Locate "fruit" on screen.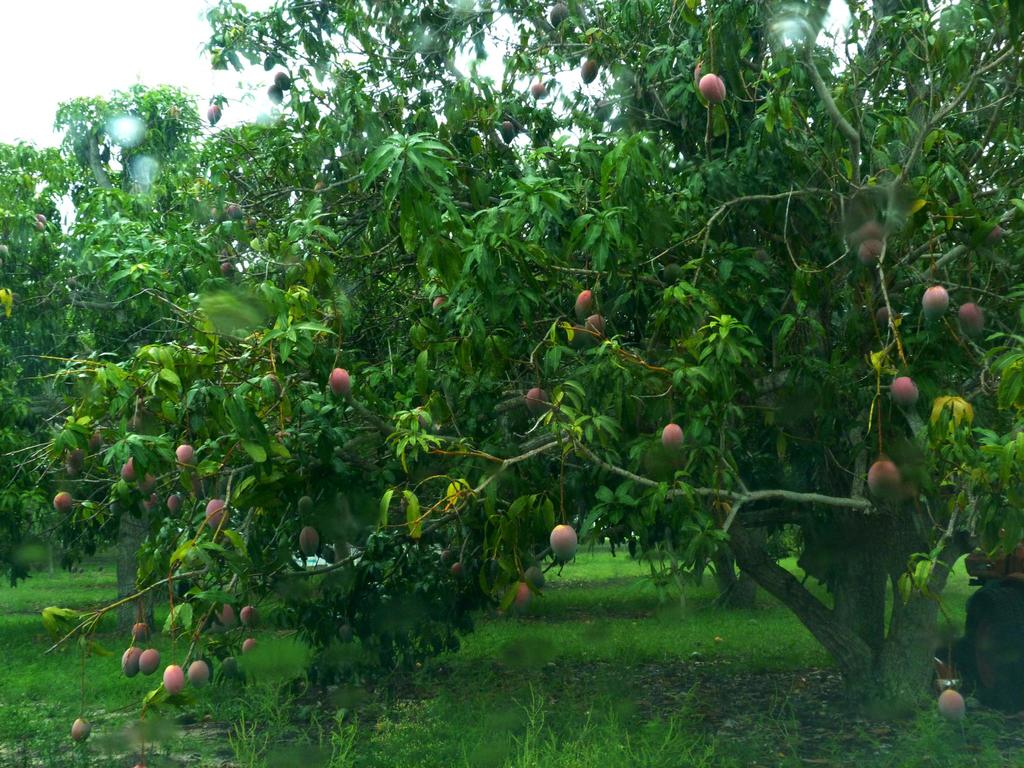
On screen at rect(549, 523, 580, 557).
